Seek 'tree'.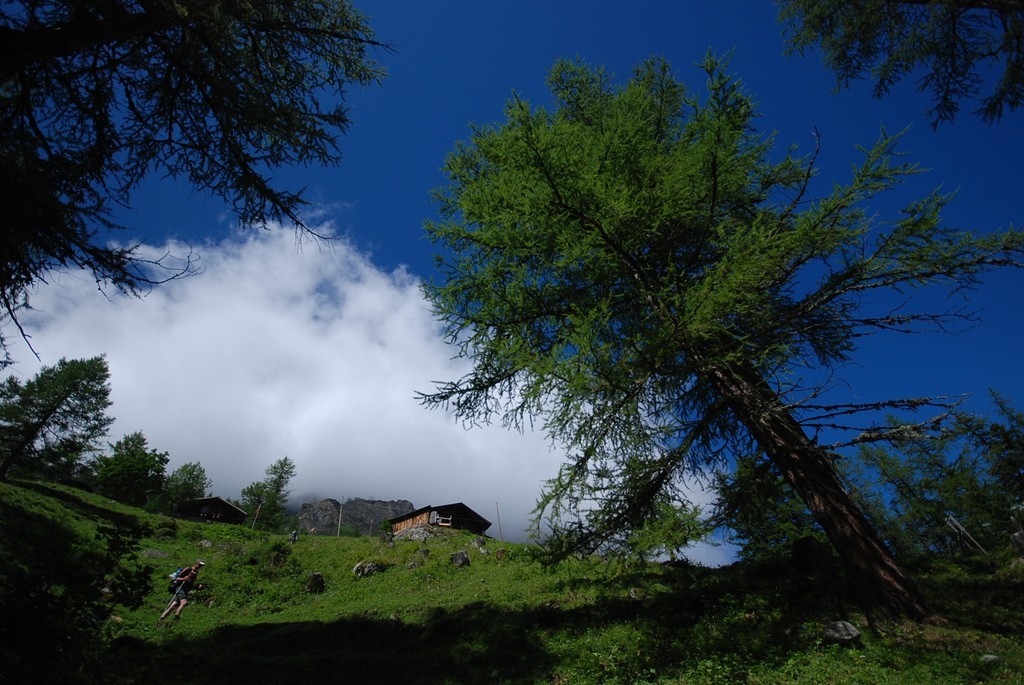
Rect(107, 430, 176, 513).
